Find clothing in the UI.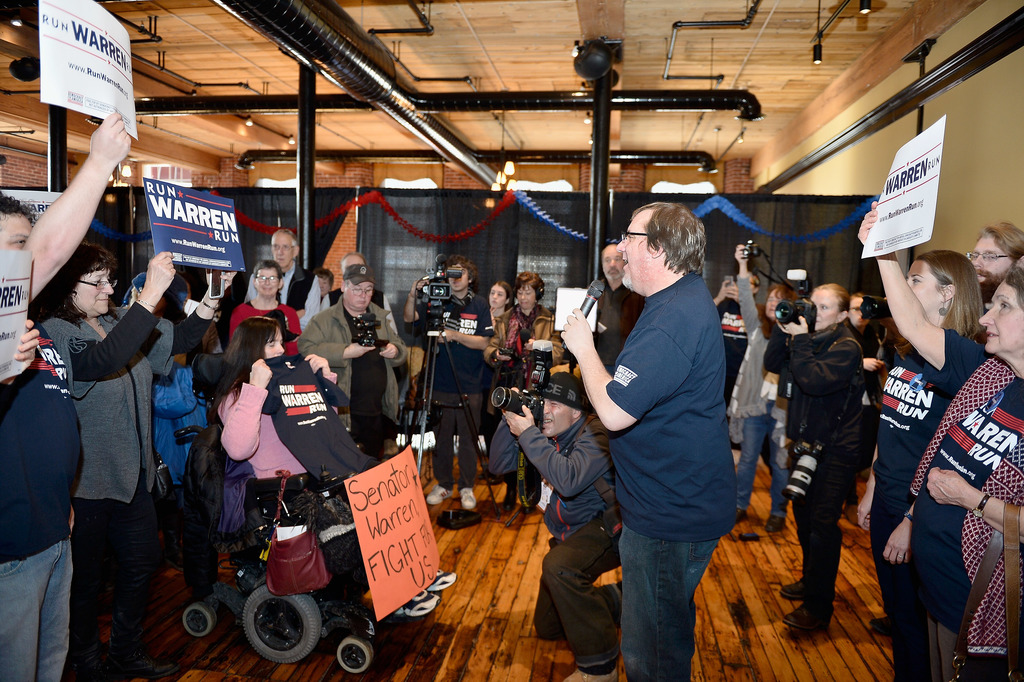
UI element at region(912, 325, 1023, 681).
